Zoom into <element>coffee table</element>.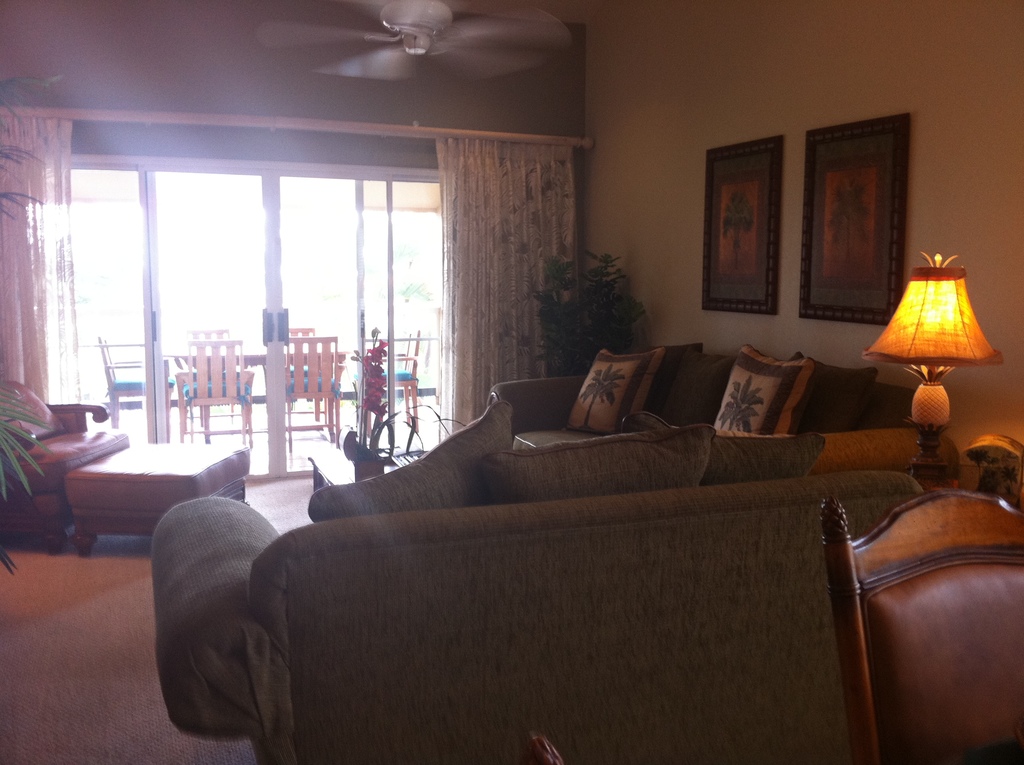
Zoom target: 66, 440, 248, 553.
